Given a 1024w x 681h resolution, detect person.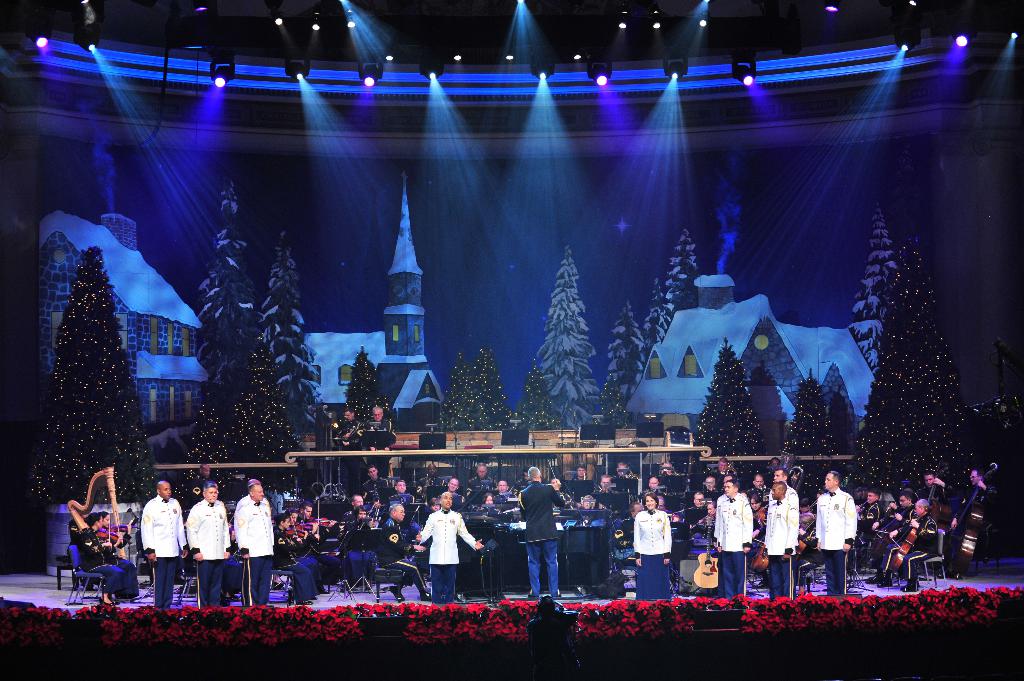
rect(703, 494, 721, 533).
